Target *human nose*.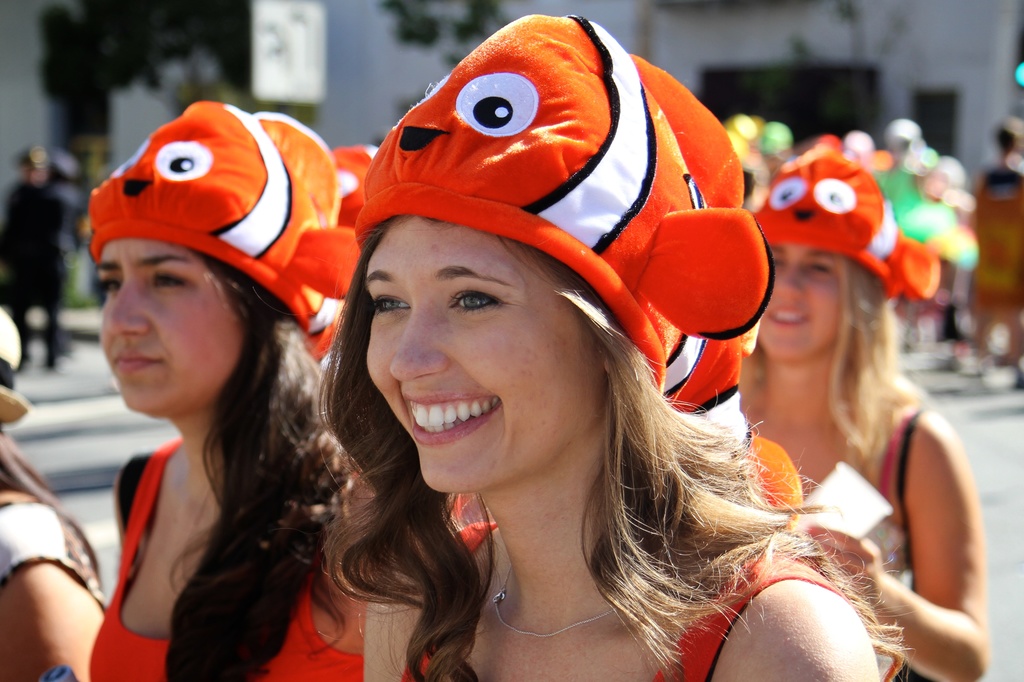
Target region: 106 273 152 336.
